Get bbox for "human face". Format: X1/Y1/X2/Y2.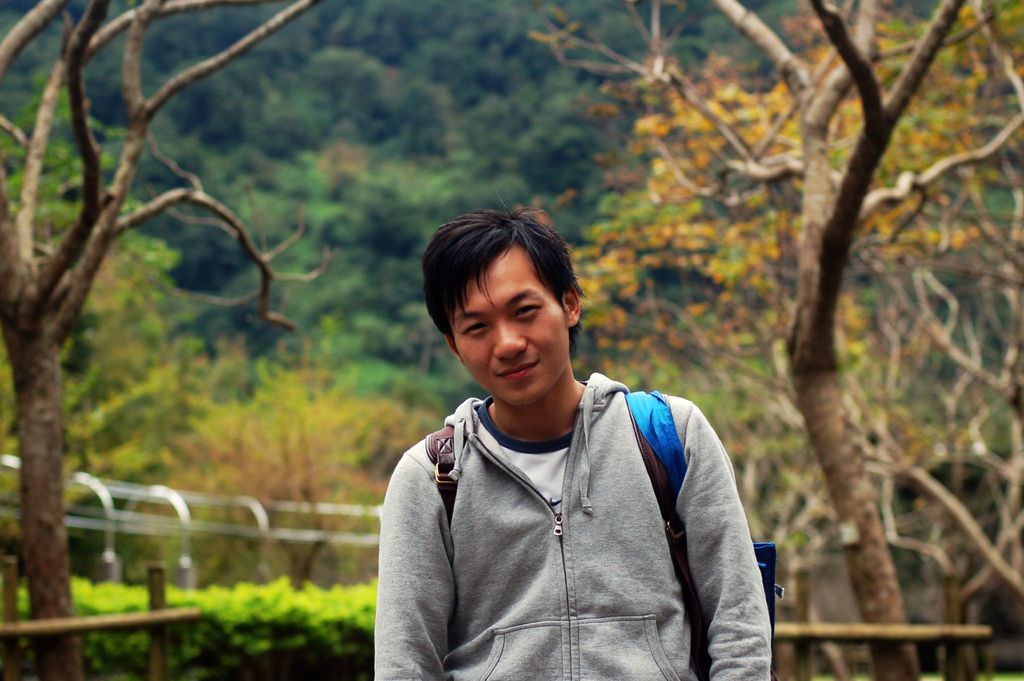
452/246/567/400.
